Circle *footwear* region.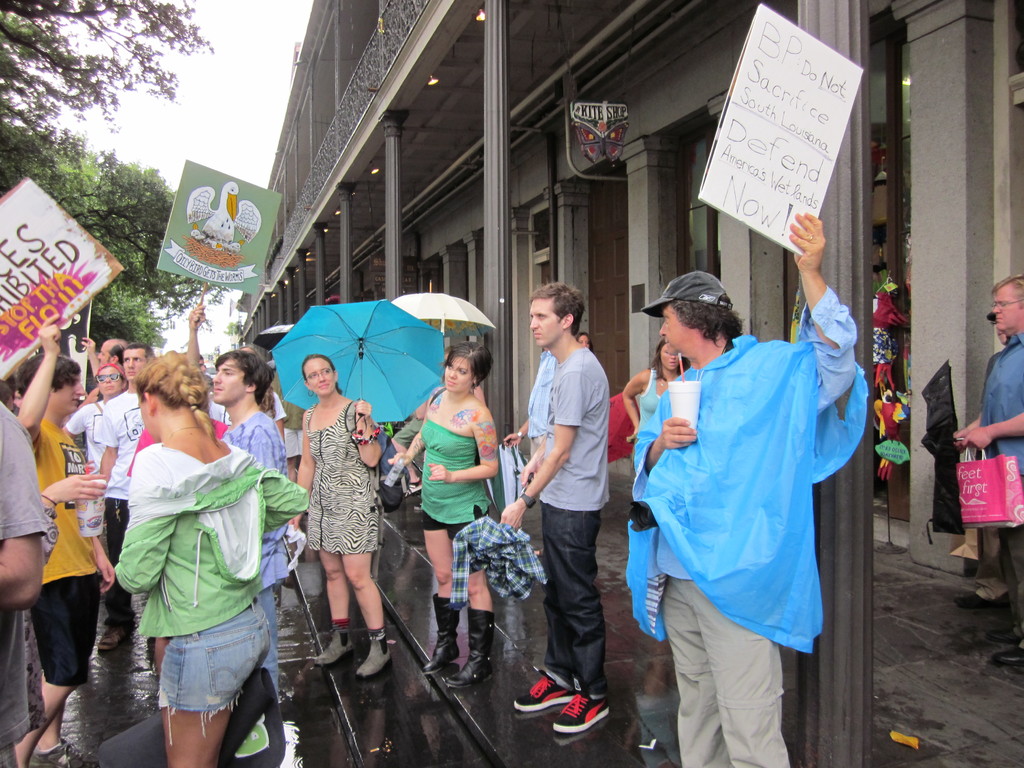
Region: (28, 735, 99, 767).
